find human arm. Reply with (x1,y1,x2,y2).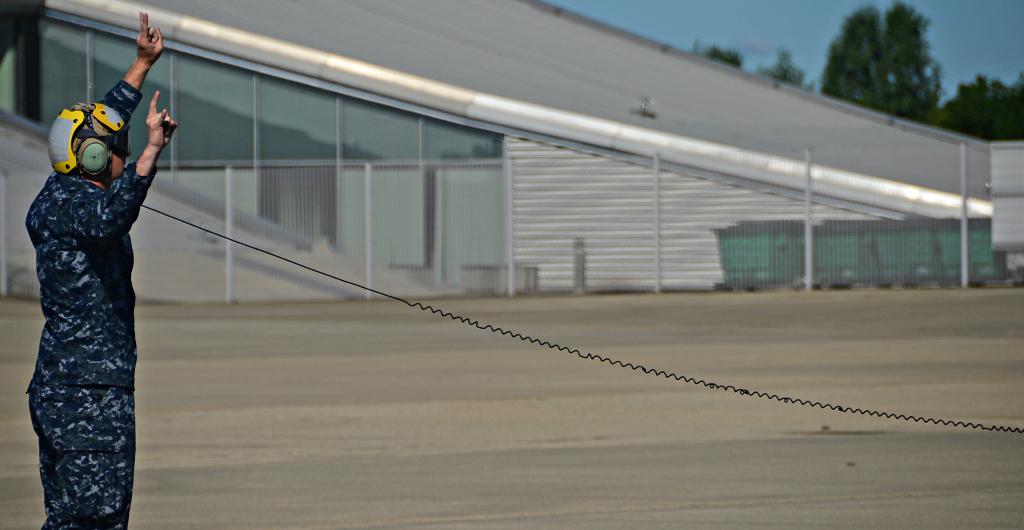
(101,22,152,129).
